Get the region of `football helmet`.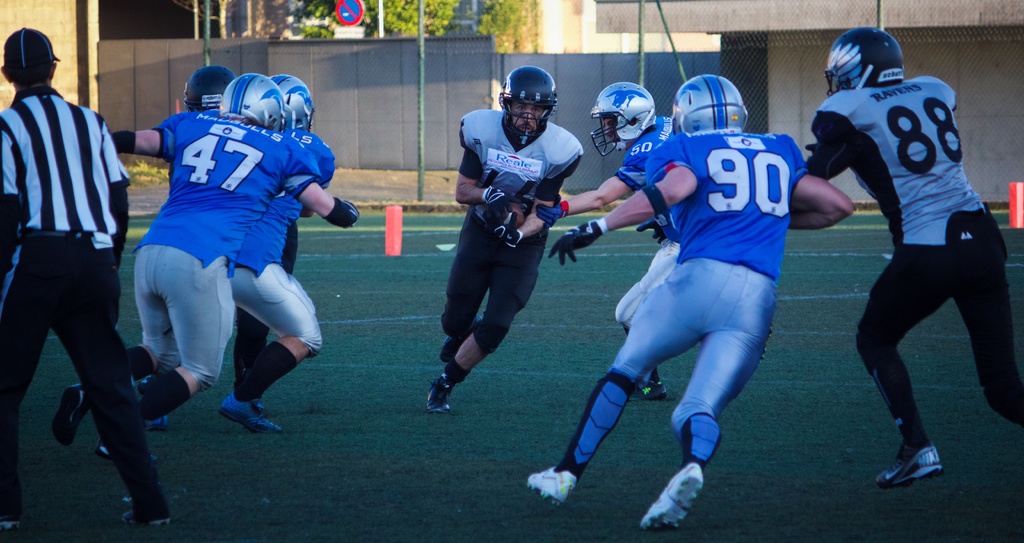
269,74,314,134.
